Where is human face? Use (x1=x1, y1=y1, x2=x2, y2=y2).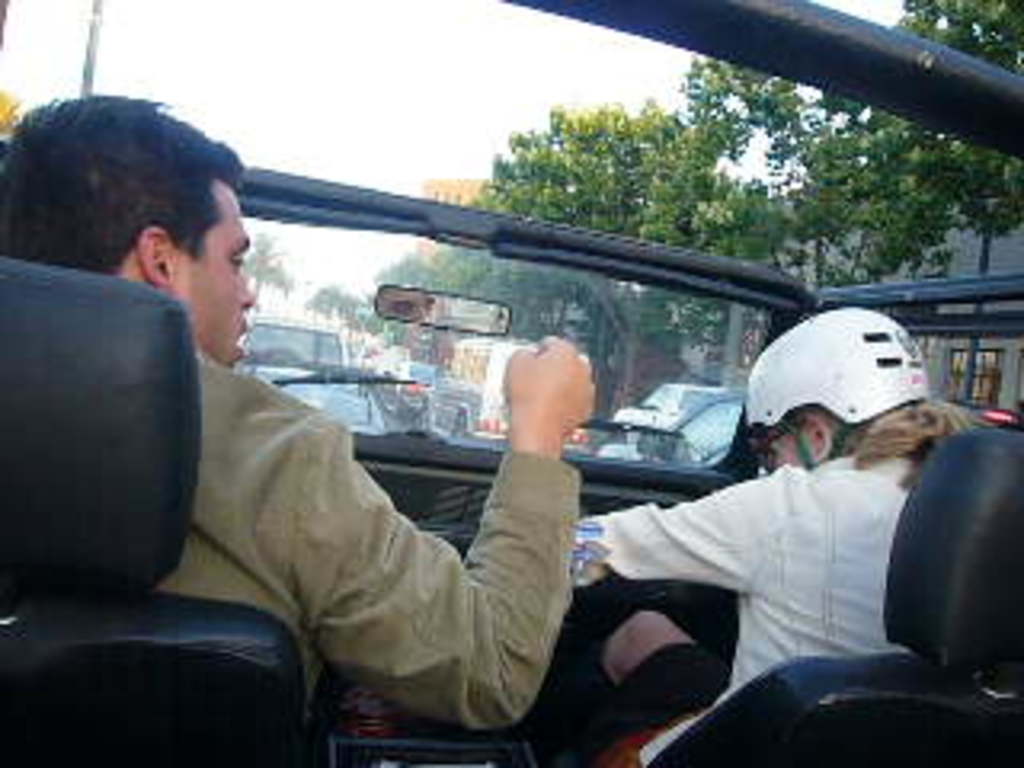
(x1=176, y1=176, x2=256, y2=368).
